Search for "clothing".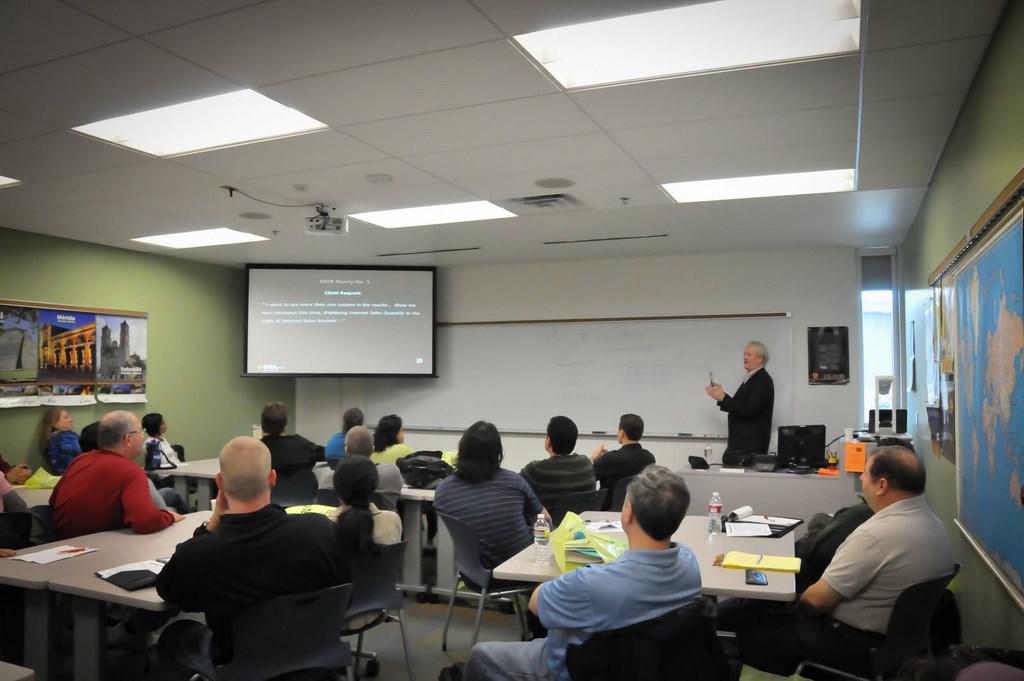
Found at pyautogui.locateOnScreen(589, 439, 658, 503).
